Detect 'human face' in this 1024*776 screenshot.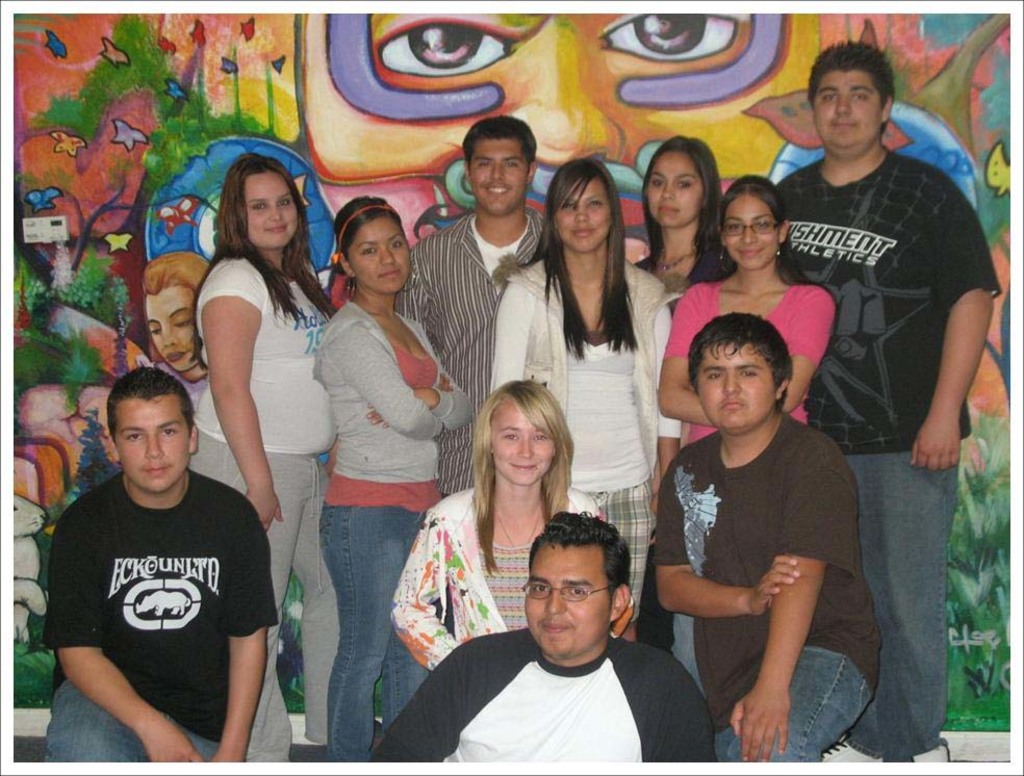
Detection: 144 289 194 371.
